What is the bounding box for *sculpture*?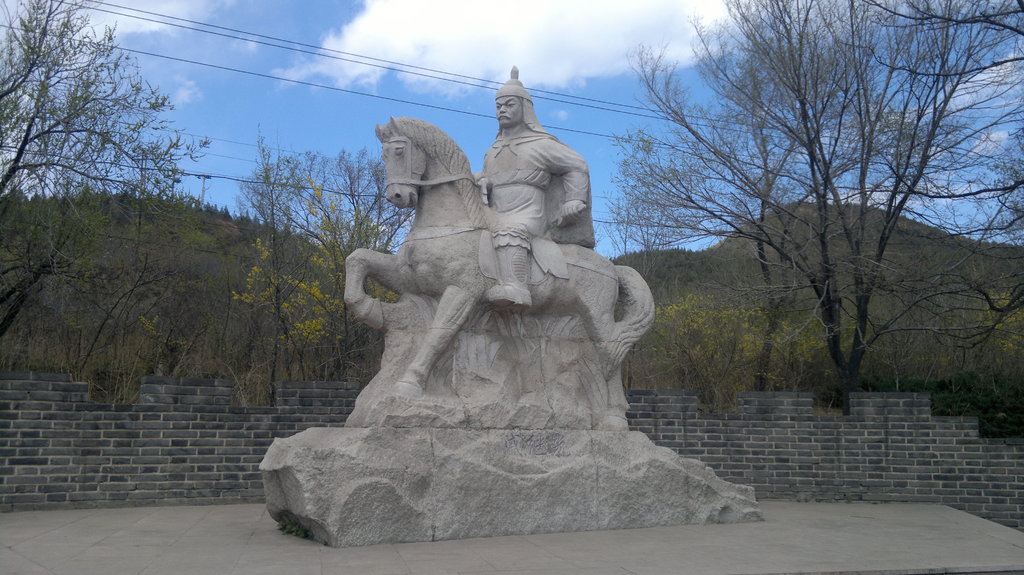
(x1=385, y1=51, x2=639, y2=455).
